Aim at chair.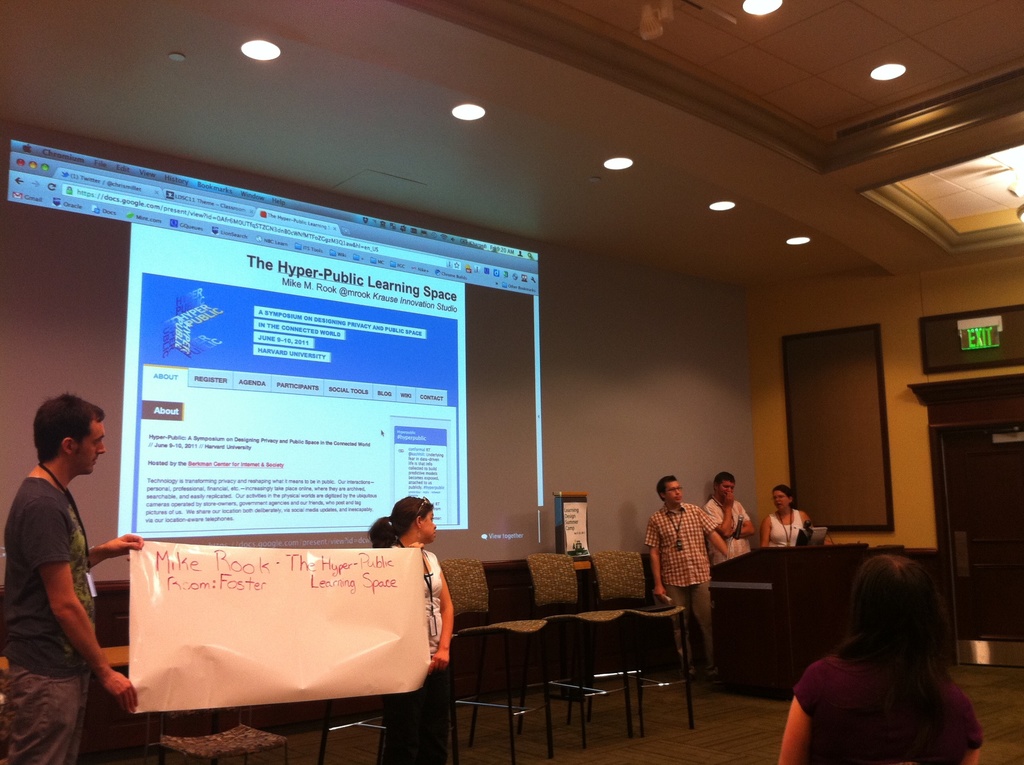
Aimed at bbox=(442, 554, 548, 764).
